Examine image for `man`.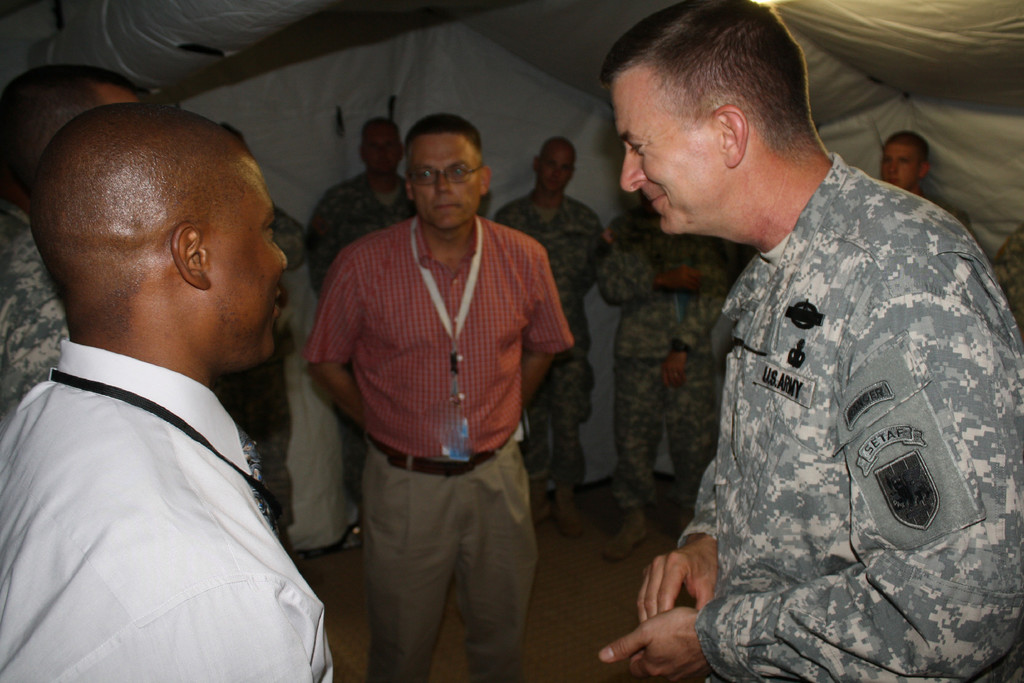
Examination result: <bbox>596, 0, 1023, 682</bbox>.
